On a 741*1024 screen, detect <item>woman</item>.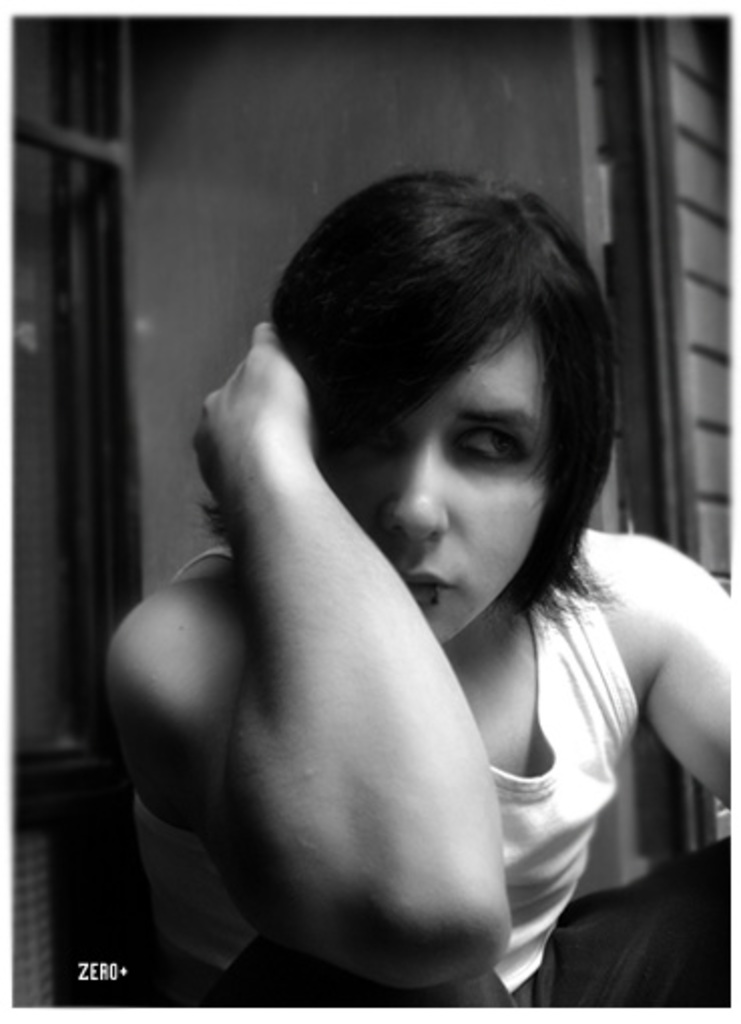
104/133/693/1002.
